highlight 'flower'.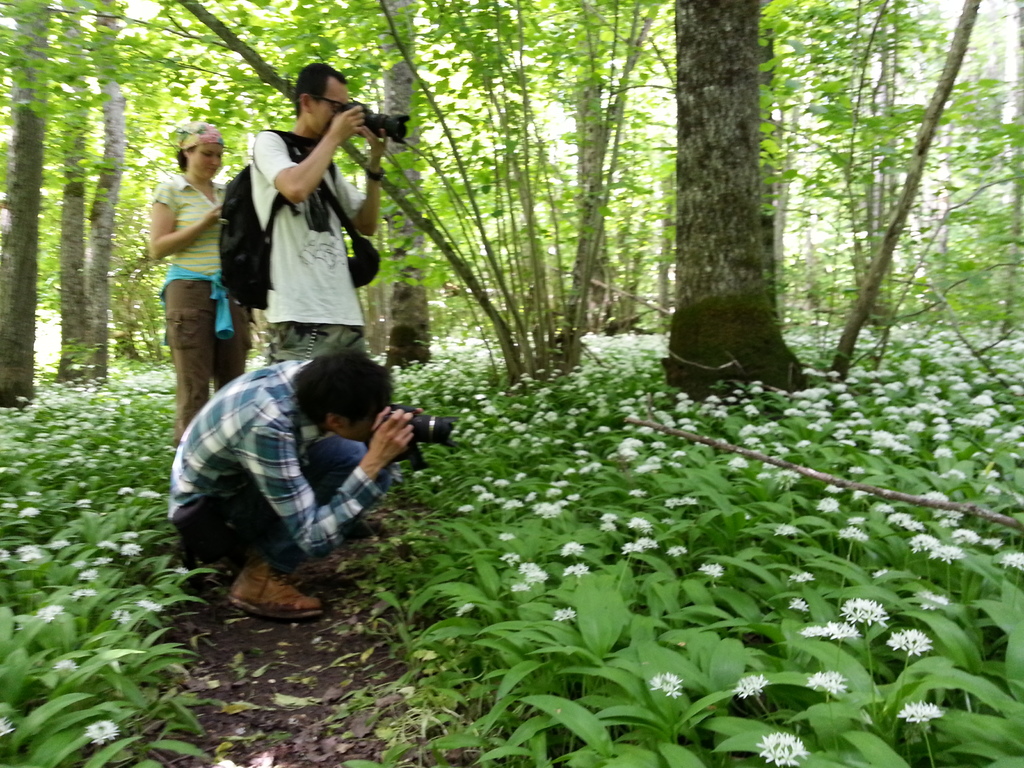
Highlighted region: {"x1": 976, "y1": 390, "x2": 996, "y2": 412}.
